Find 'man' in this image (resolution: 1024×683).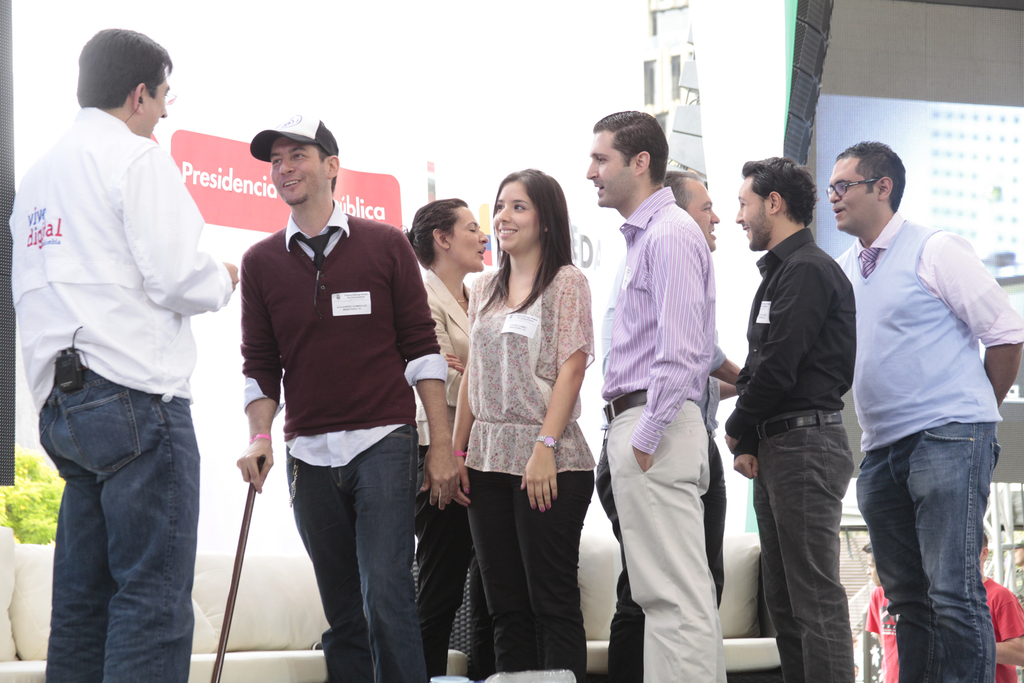
(x1=7, y1=22, x2=239, y2=682).
